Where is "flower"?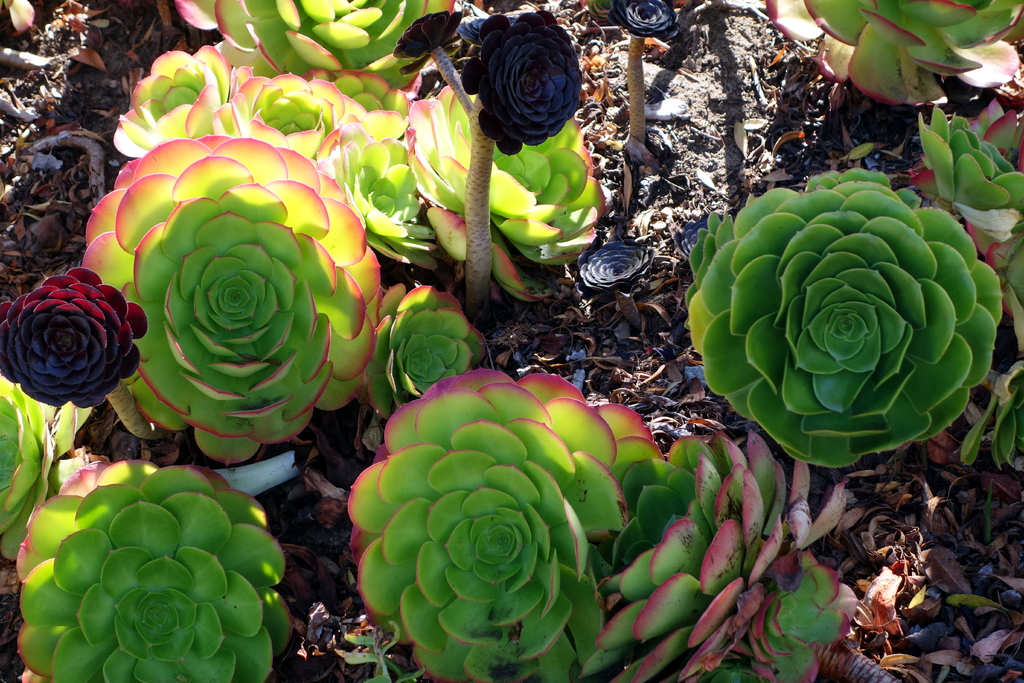
locate(0, 377, 88, 567).
